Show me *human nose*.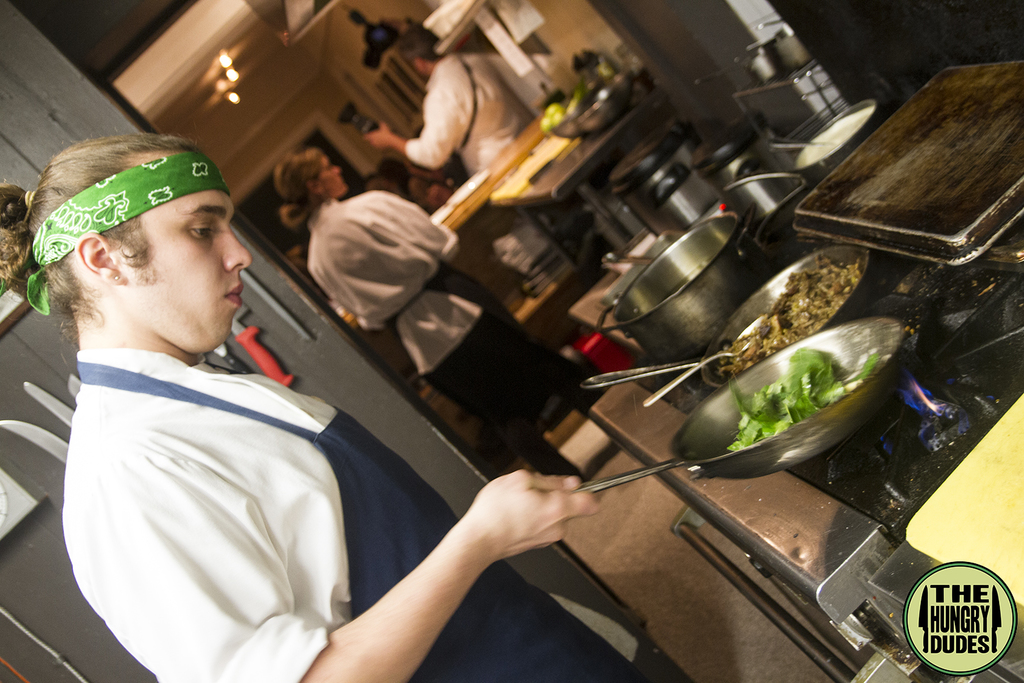
*human nose* is here: {"left": 223, "top": 227, "right": 252, "bottom": 273}.
